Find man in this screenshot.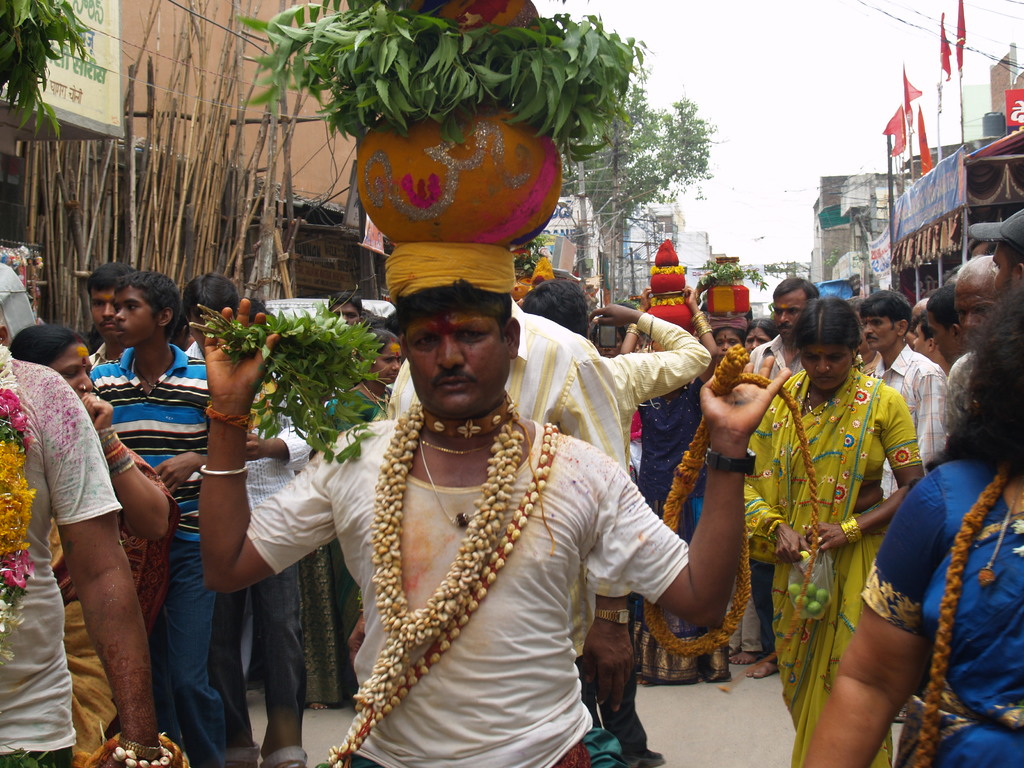
The bounding box for man is {"x1": 970, "y1": 238, "x2": 997, "y2": 259}.
